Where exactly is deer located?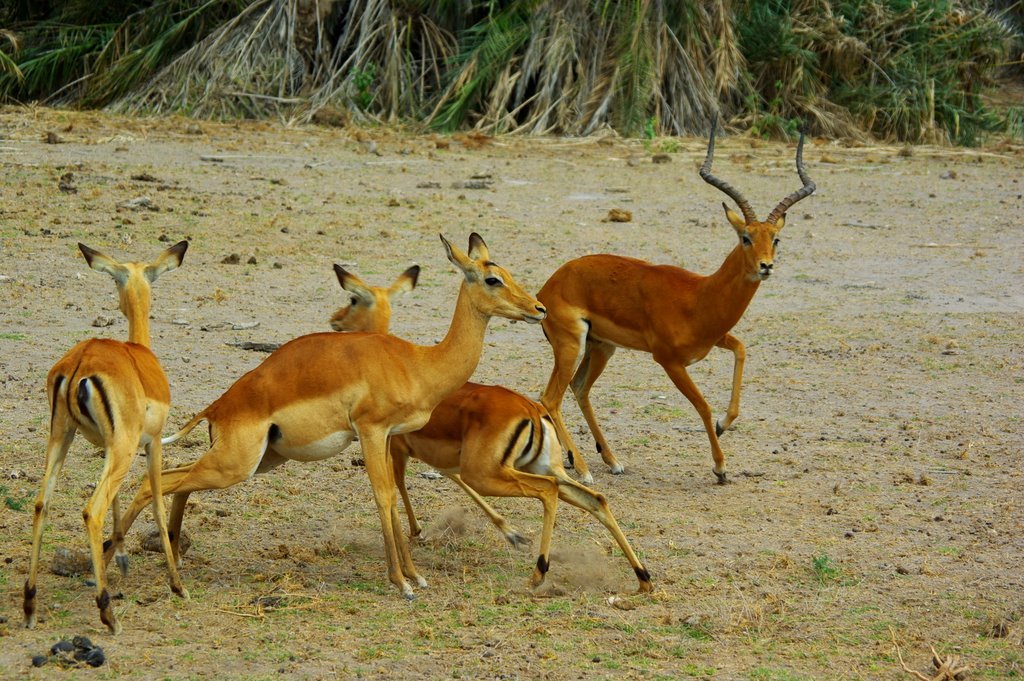
Its bounding box is {"left": 94, "top": 239, "right": 546, "bottom": 600}.
